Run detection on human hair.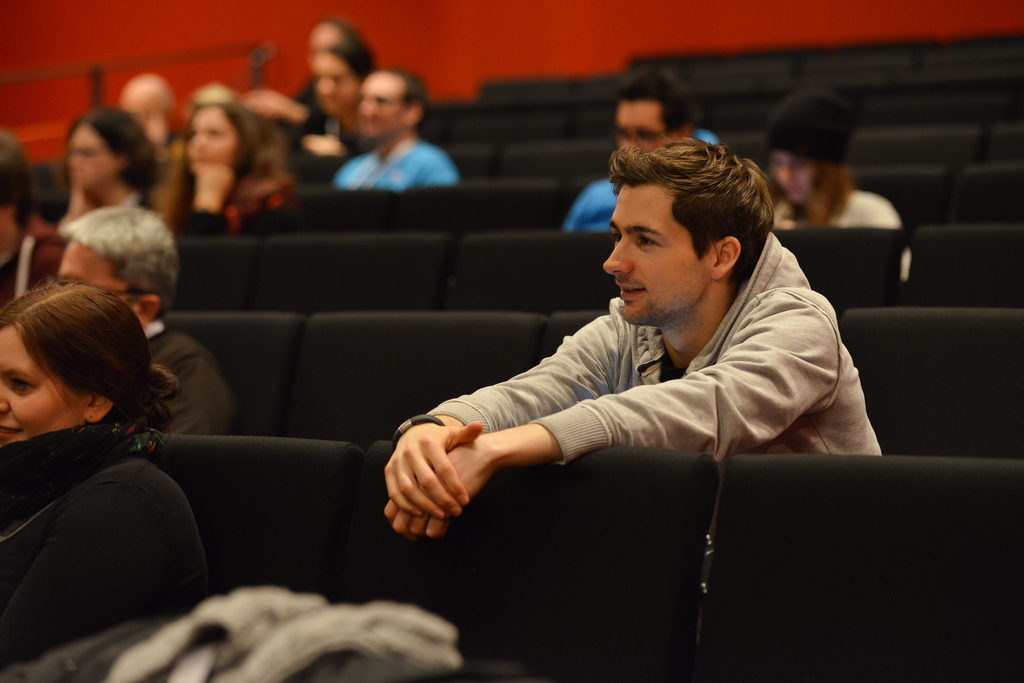
Result: crop(0, 276, 184, 437).
